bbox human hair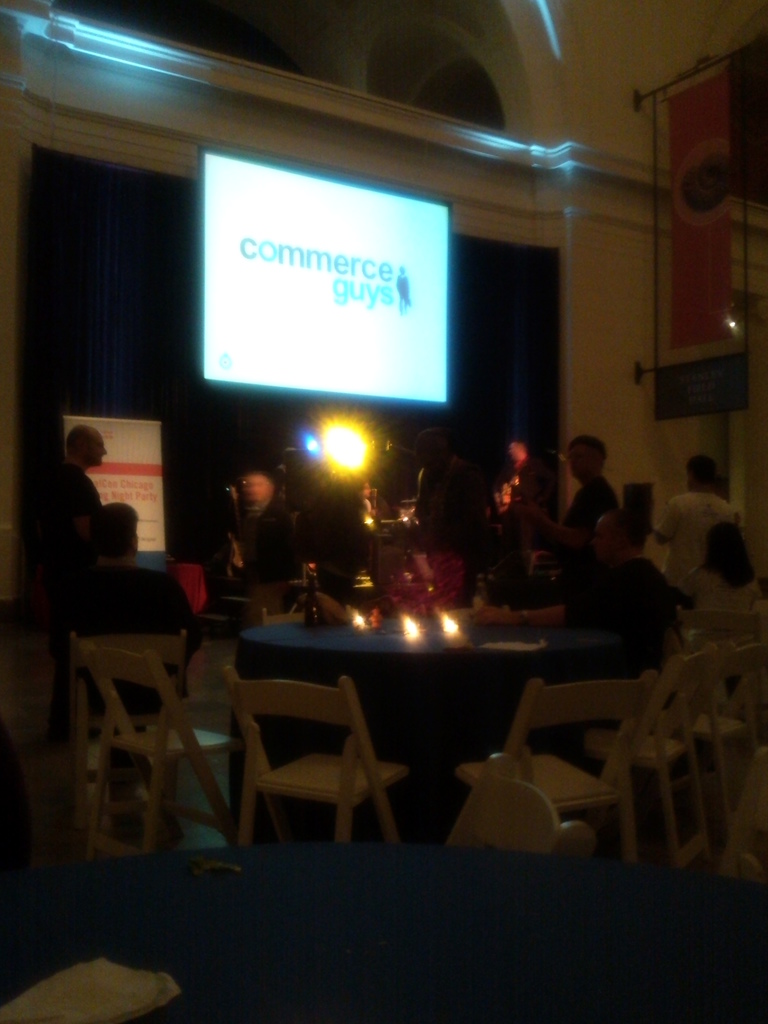
(570, 435, 606, 471)
